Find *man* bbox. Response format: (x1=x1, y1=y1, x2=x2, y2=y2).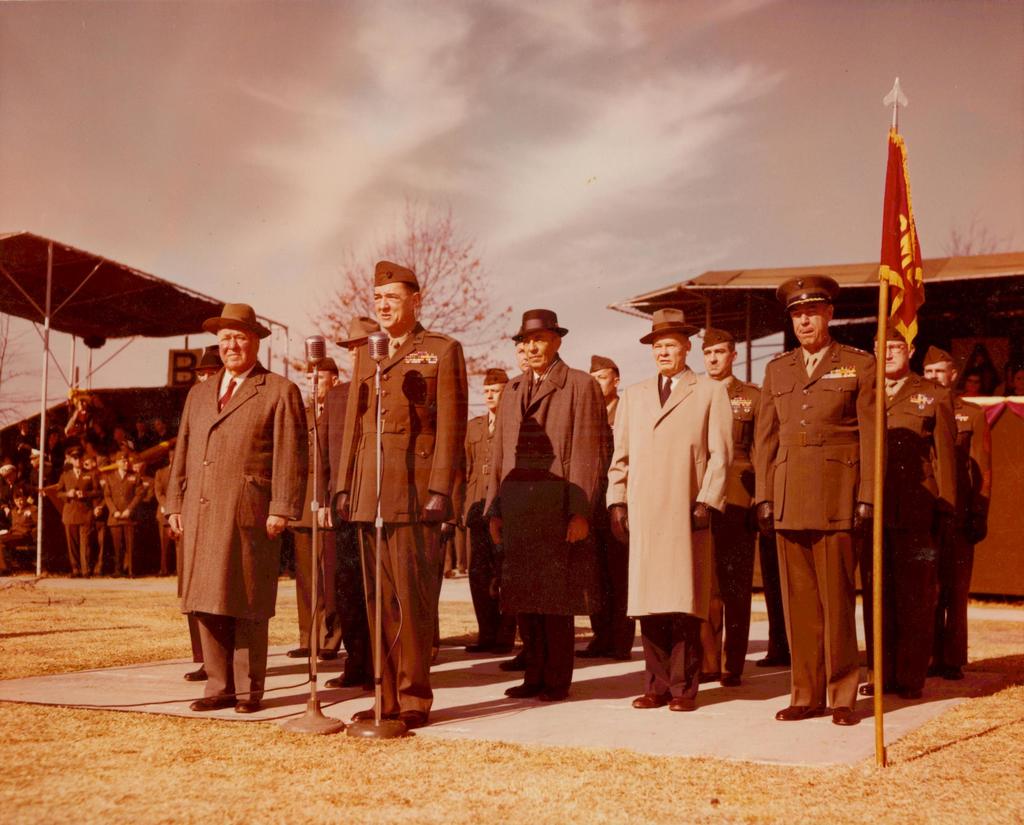
(x1=324, y1=318, x2=397, y2=692).
